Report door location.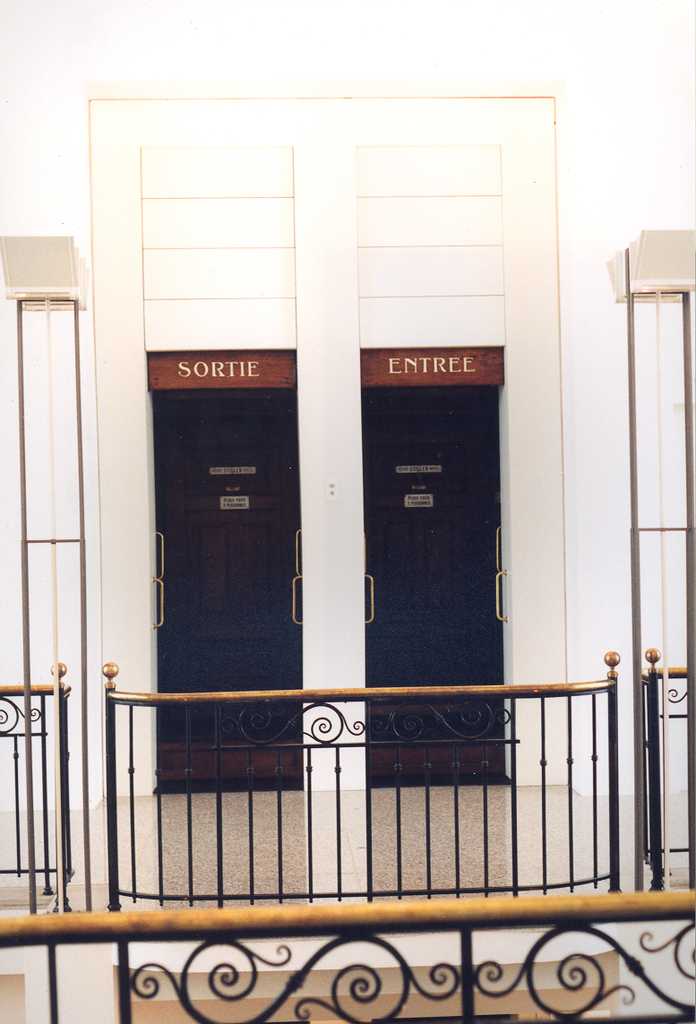
Report: (155, 393, 296, 781).
